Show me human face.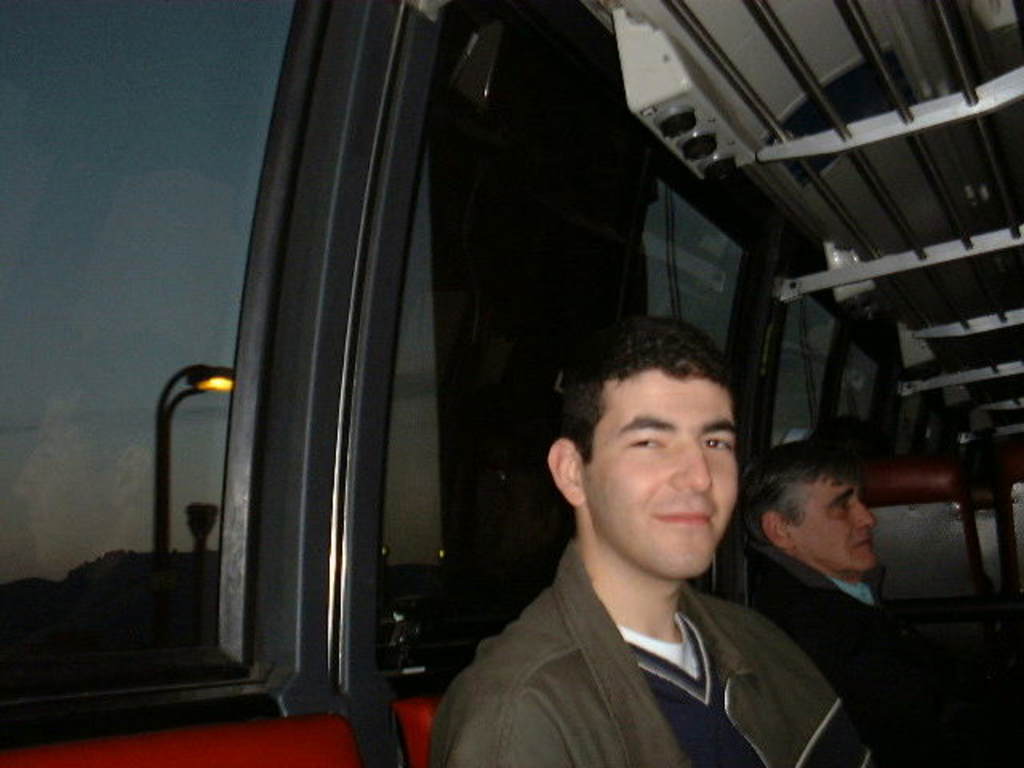
human face is here: x1=581, y1=366, x2=741, y2=581.
